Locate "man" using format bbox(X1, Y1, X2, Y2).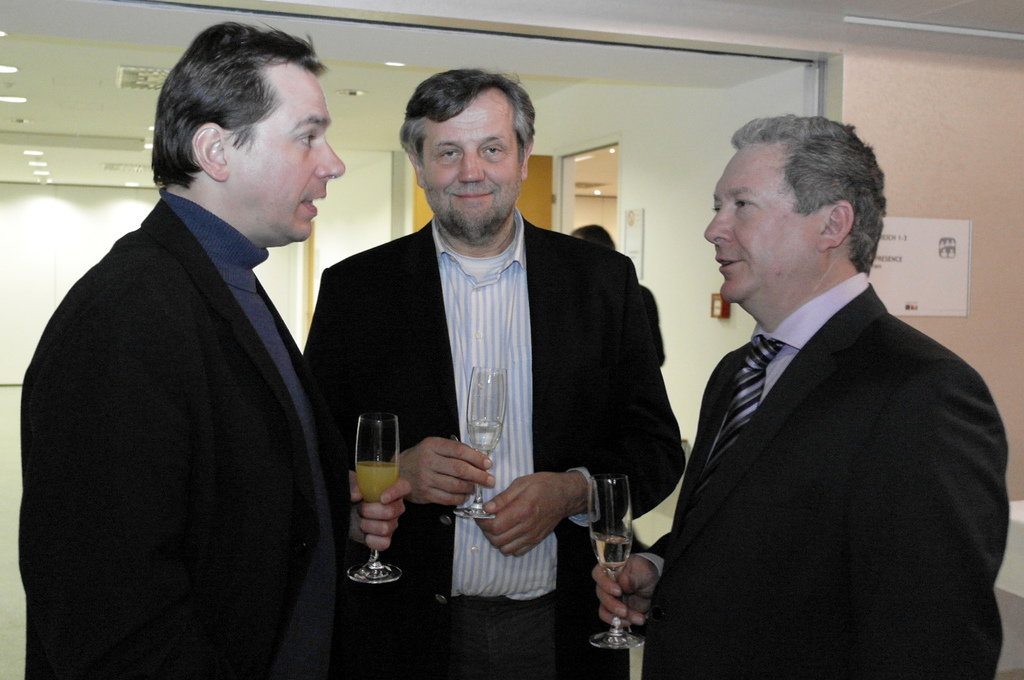
bbox(304, 67, 687, 679).
